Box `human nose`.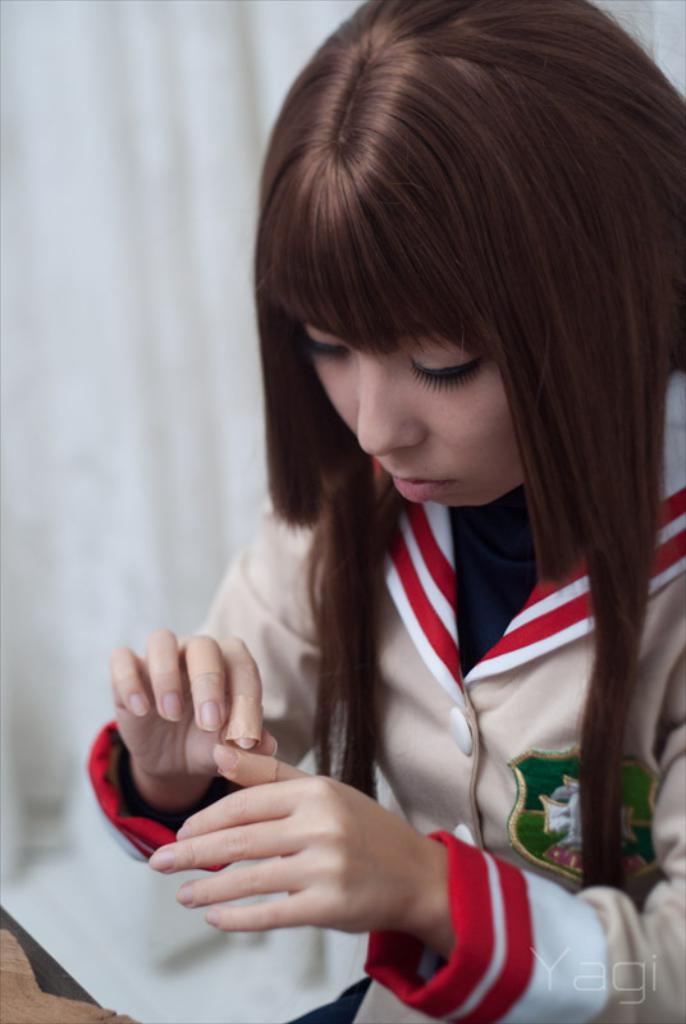
select_region(355, 353, 430, 460).
